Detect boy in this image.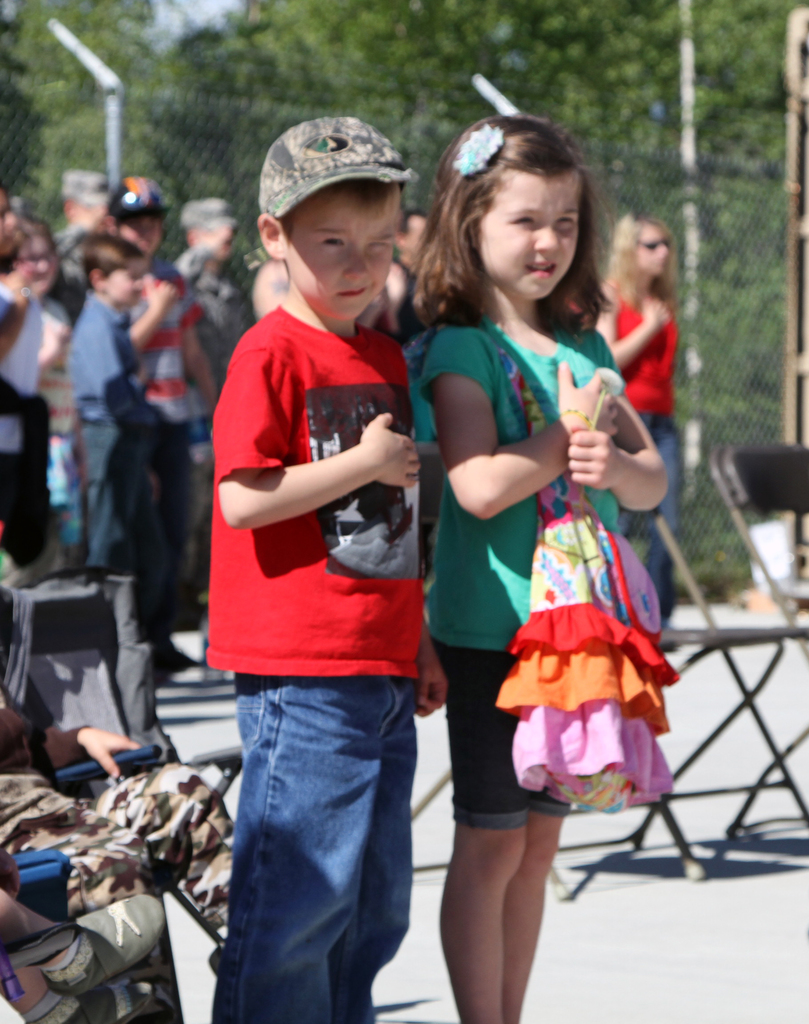
Detection: (x1=176, y1=80, x2=459, y2=1023).
